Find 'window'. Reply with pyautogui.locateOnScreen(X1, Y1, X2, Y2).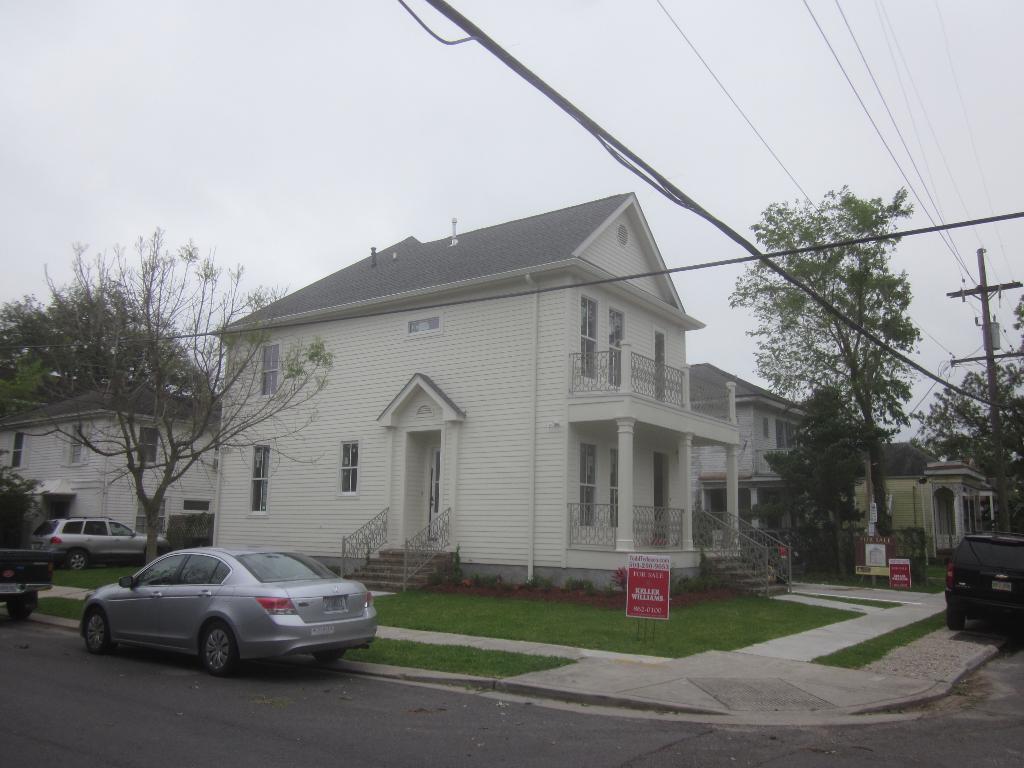
pyautogui.locateOnScreen(9, 431, 31, 471).
